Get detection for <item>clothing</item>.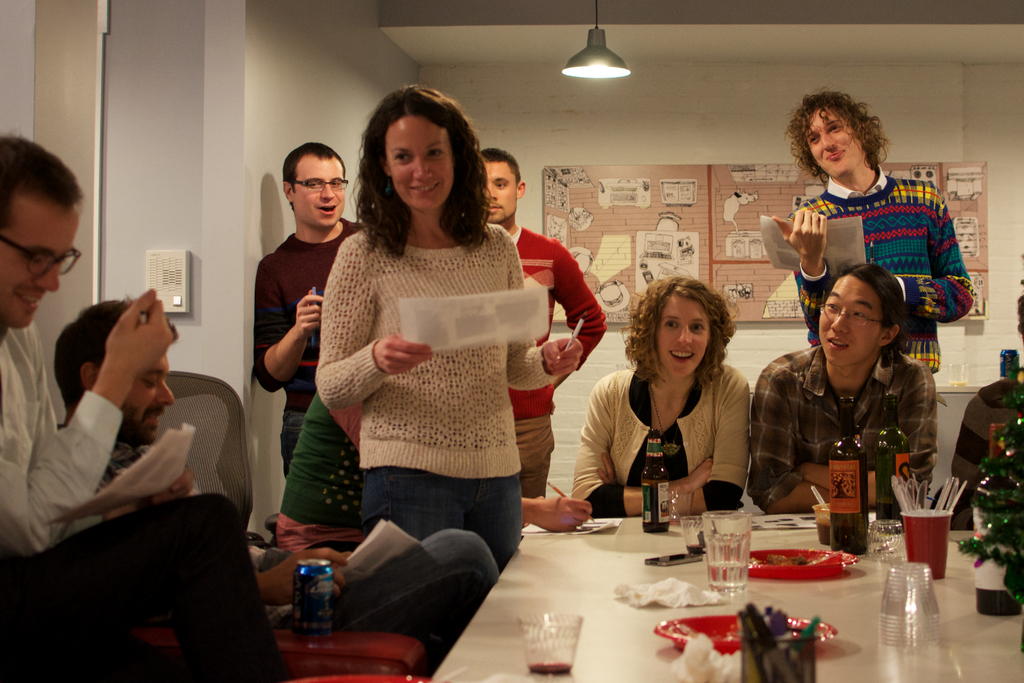
Detection: select_region(490, 214, 607, 516).
